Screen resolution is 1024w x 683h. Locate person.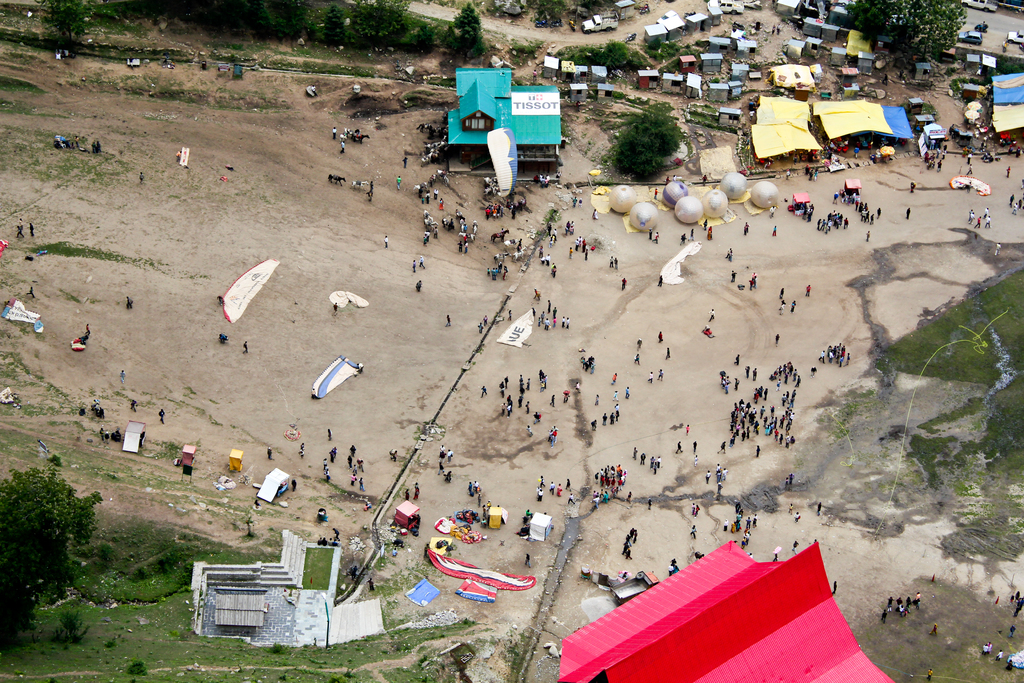
<bbox>28, 289, 35, 299</bbox>.
